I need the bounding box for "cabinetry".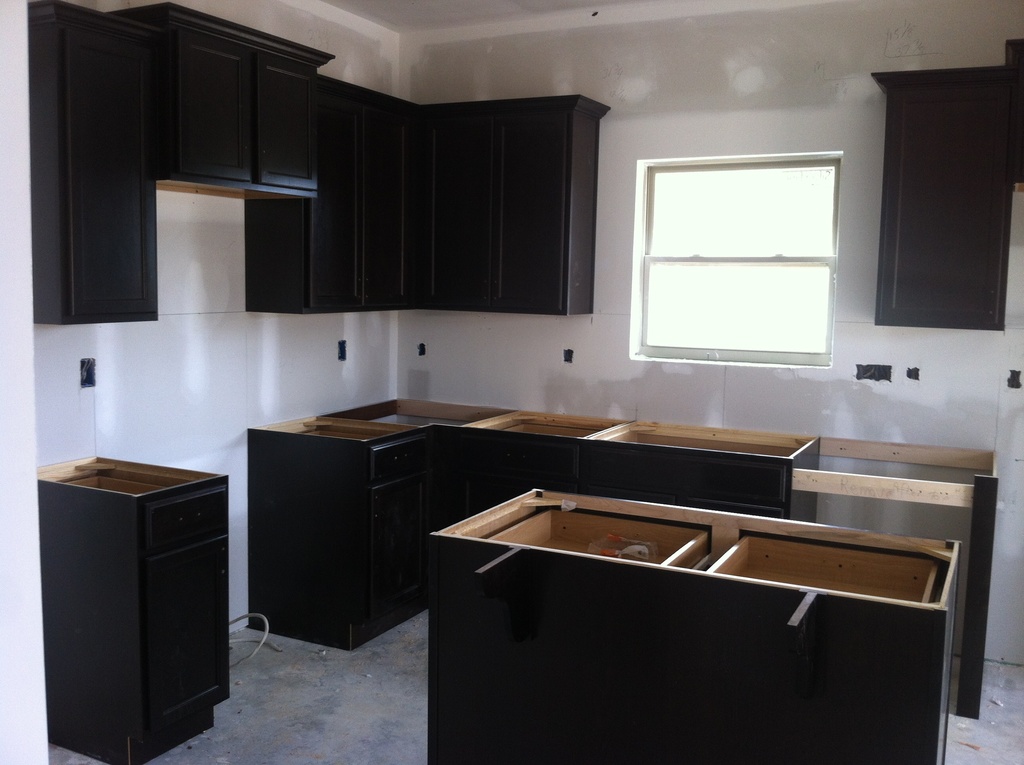
Here it is: left=242, top=74, right=361, bottom=316.
